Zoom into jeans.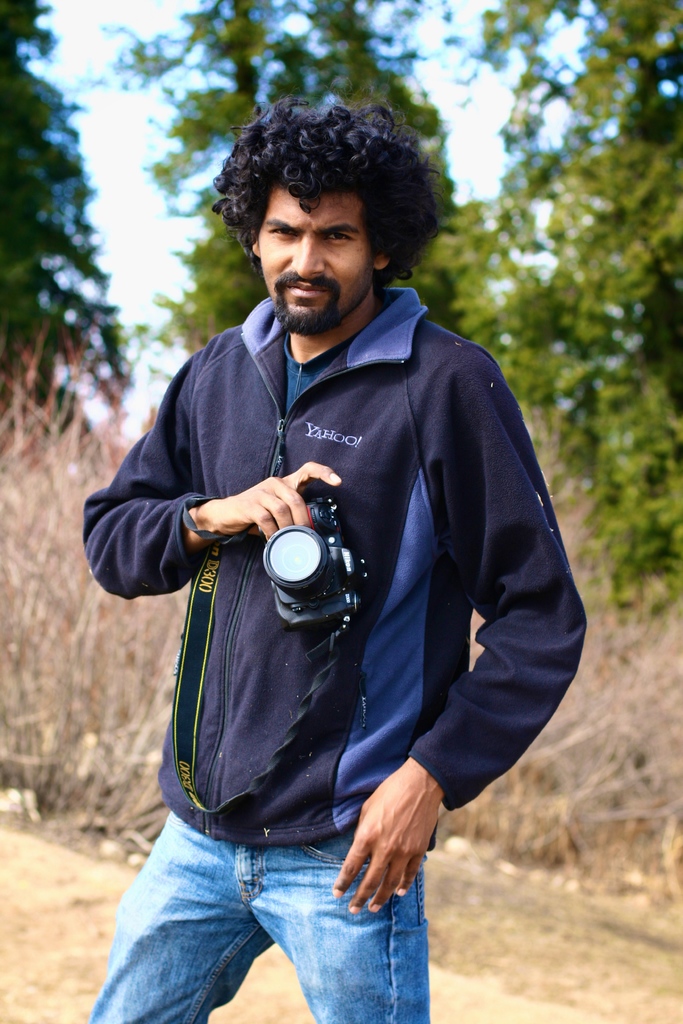
Zoom target: 85/801/437/1023.
